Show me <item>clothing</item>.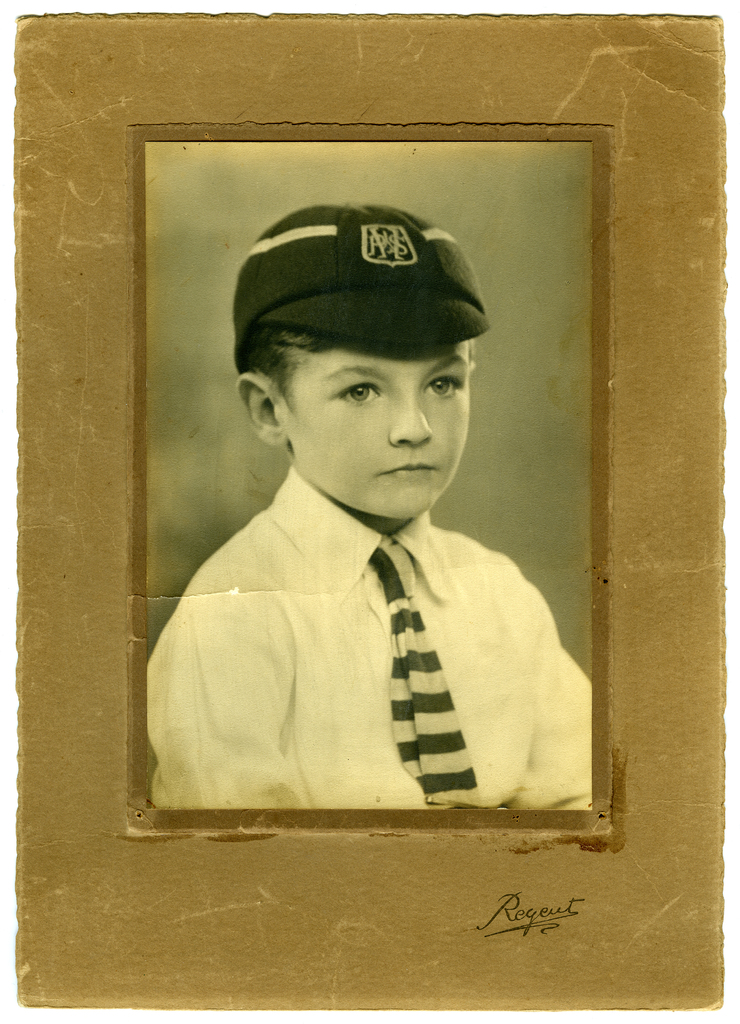
<item>clothing</item> is here: (138, 431, 597, 817).
